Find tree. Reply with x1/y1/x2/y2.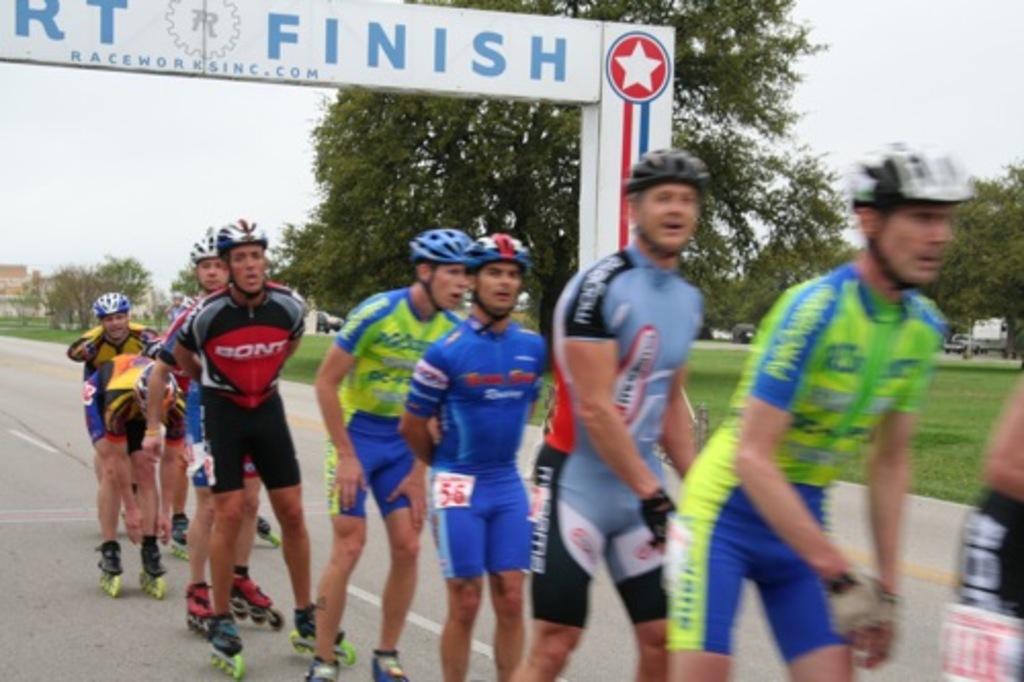
711/150/877/342.
